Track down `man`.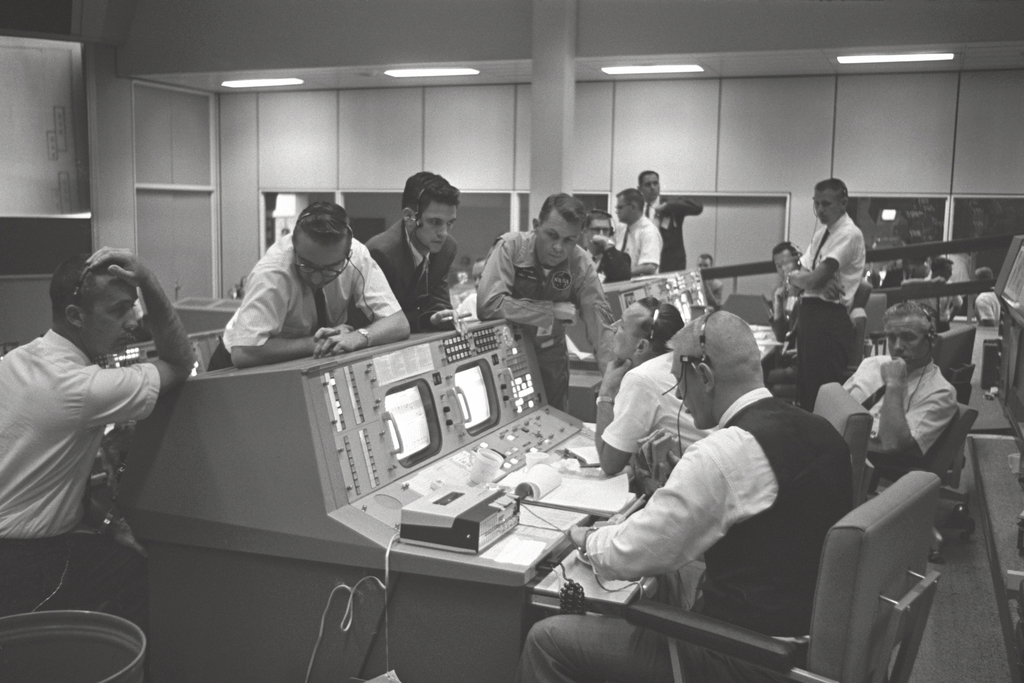
Tracked to <region>575, 299, 874, 679</region>.
